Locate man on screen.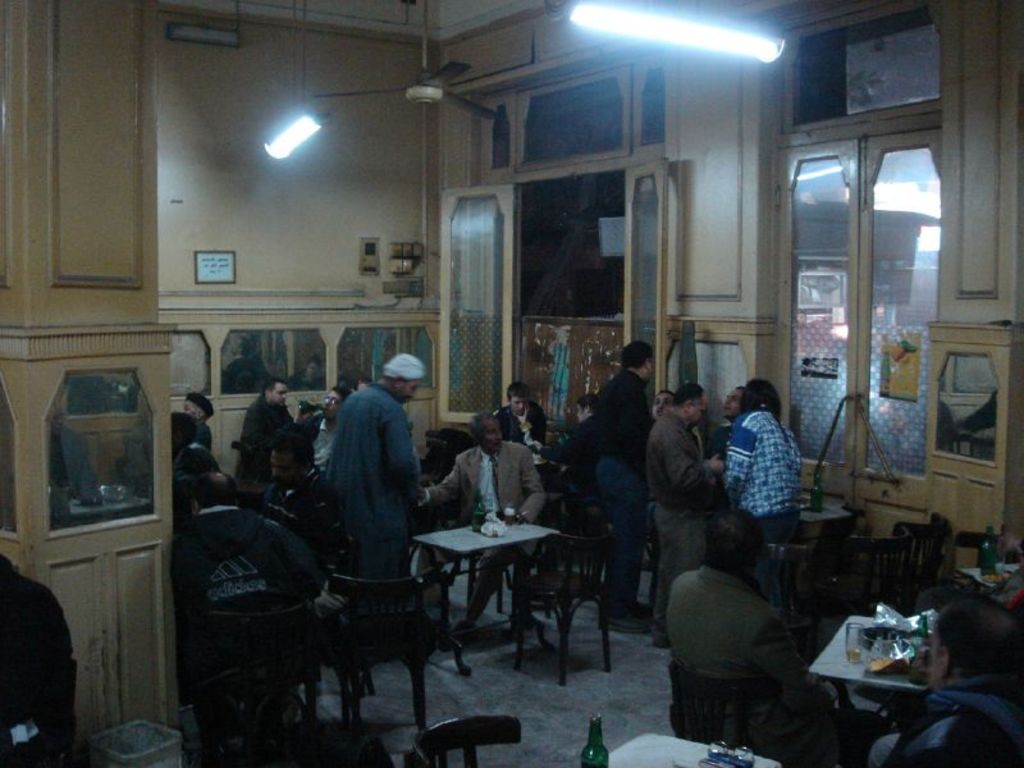
On screen at box(497, 378, 552, 457).
